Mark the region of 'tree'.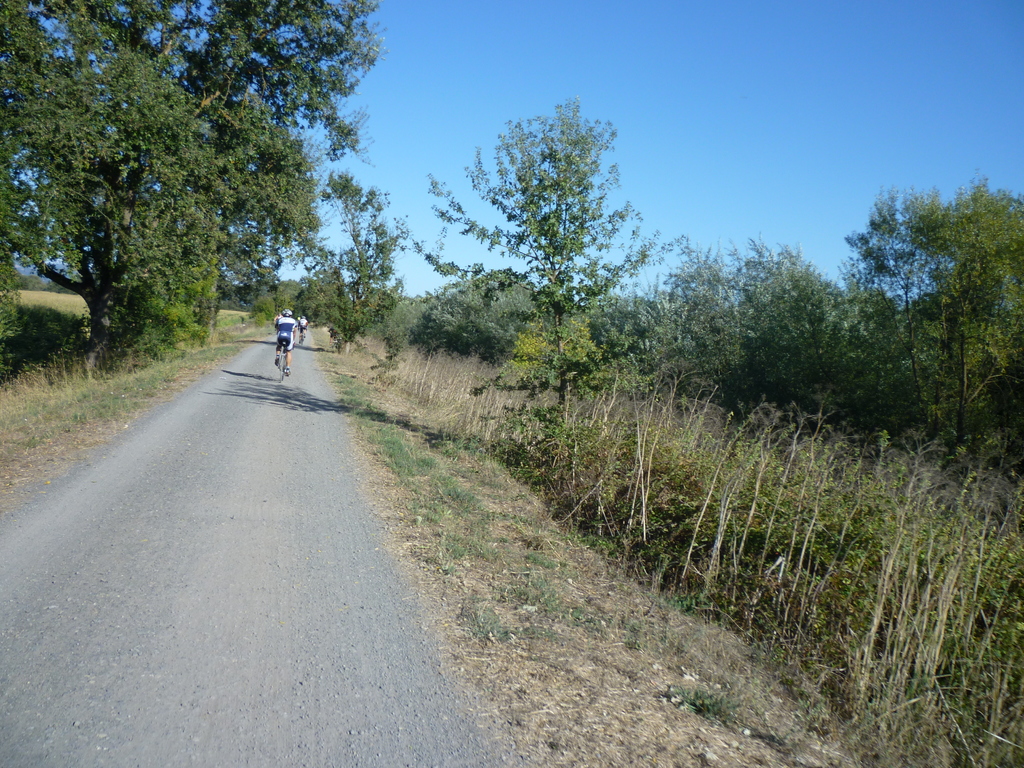
Region: bbox(399, 88, 687, 483).
